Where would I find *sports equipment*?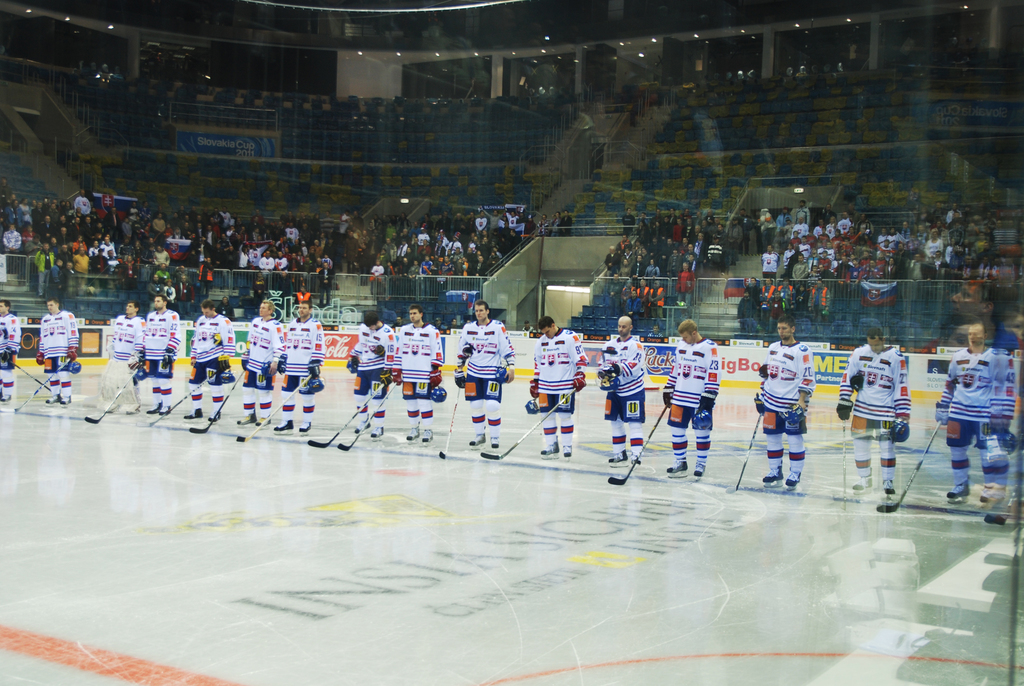
At rect(241, 352, 253, 371).
